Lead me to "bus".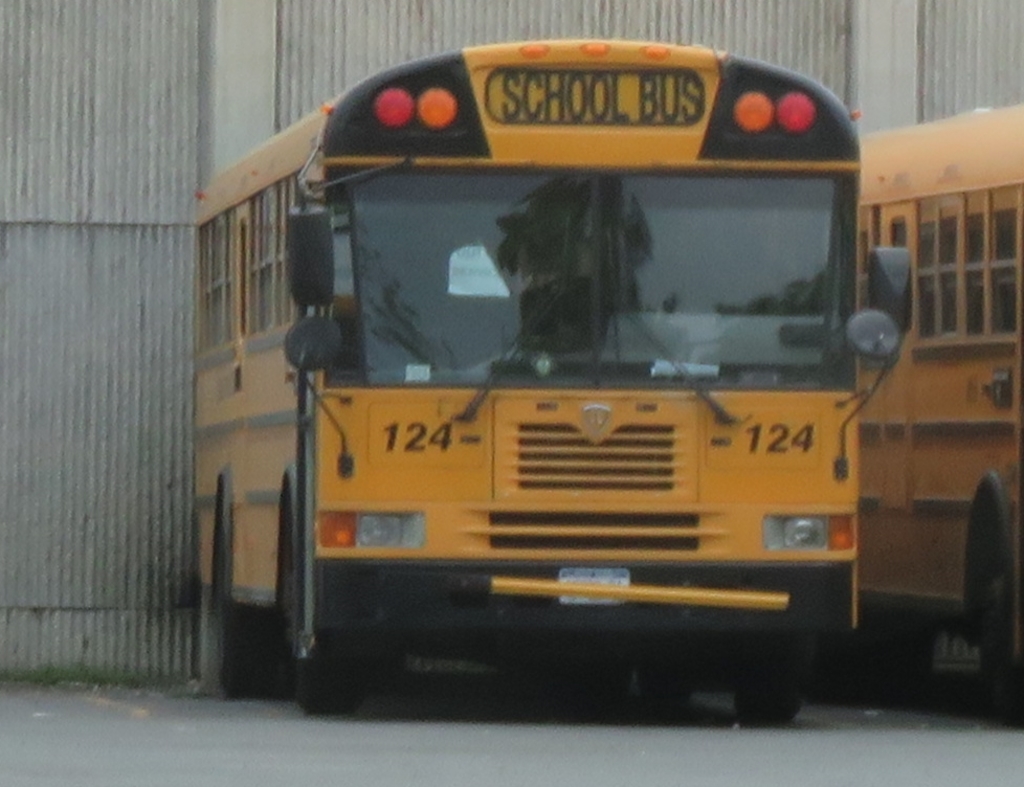
Lead to bbox(853, 102, 1023, 721).
